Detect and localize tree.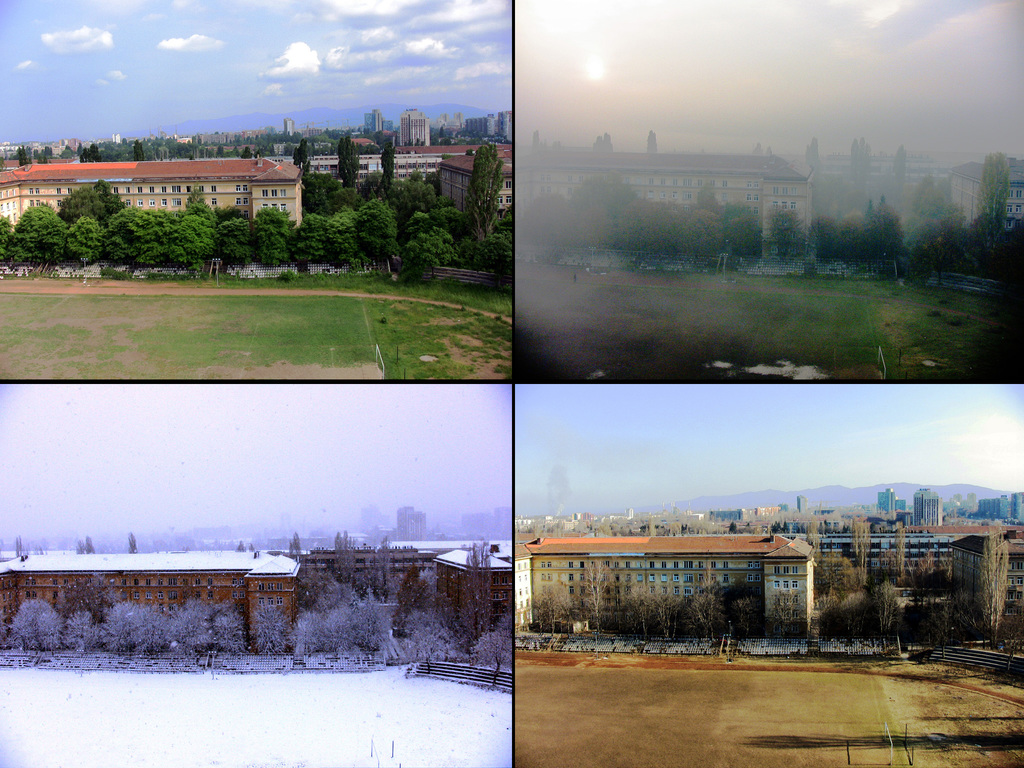
Localized at rect(461, 537, 493, 650).
